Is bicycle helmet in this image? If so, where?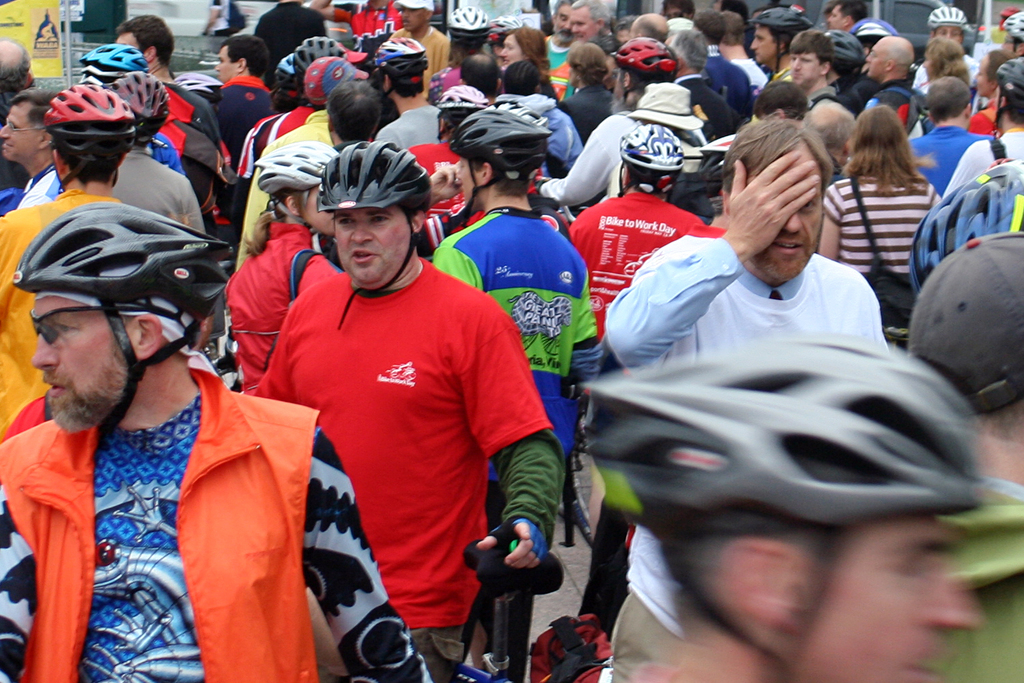
Yes, at <box>999,10,1023,53</box>.
